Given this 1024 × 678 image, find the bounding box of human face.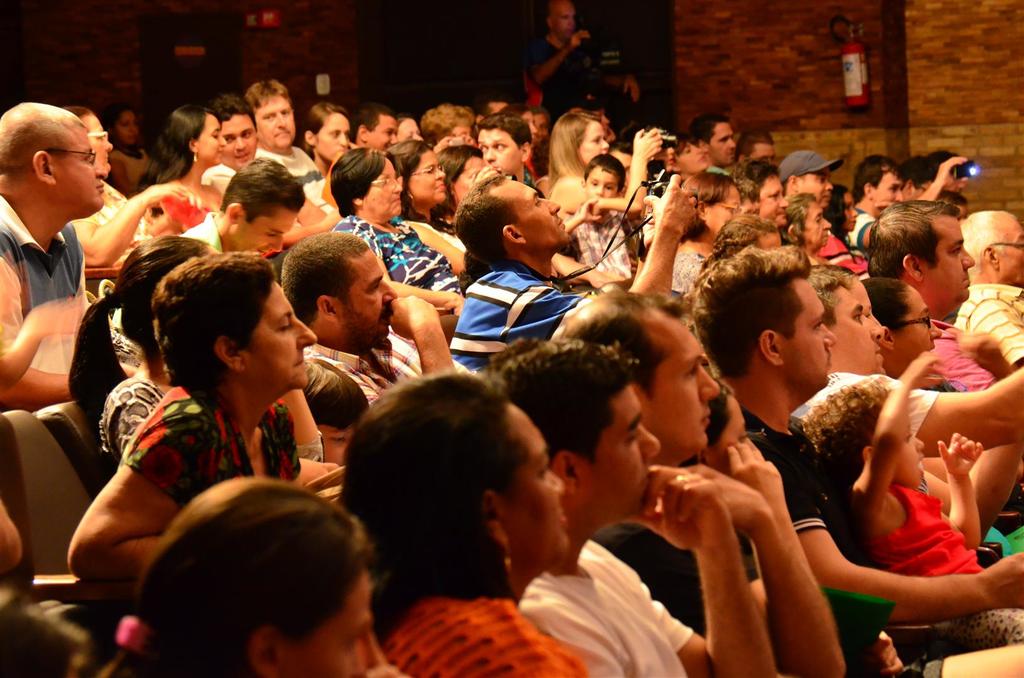
[x1=900, y1=285, x2=941, y2=366].
